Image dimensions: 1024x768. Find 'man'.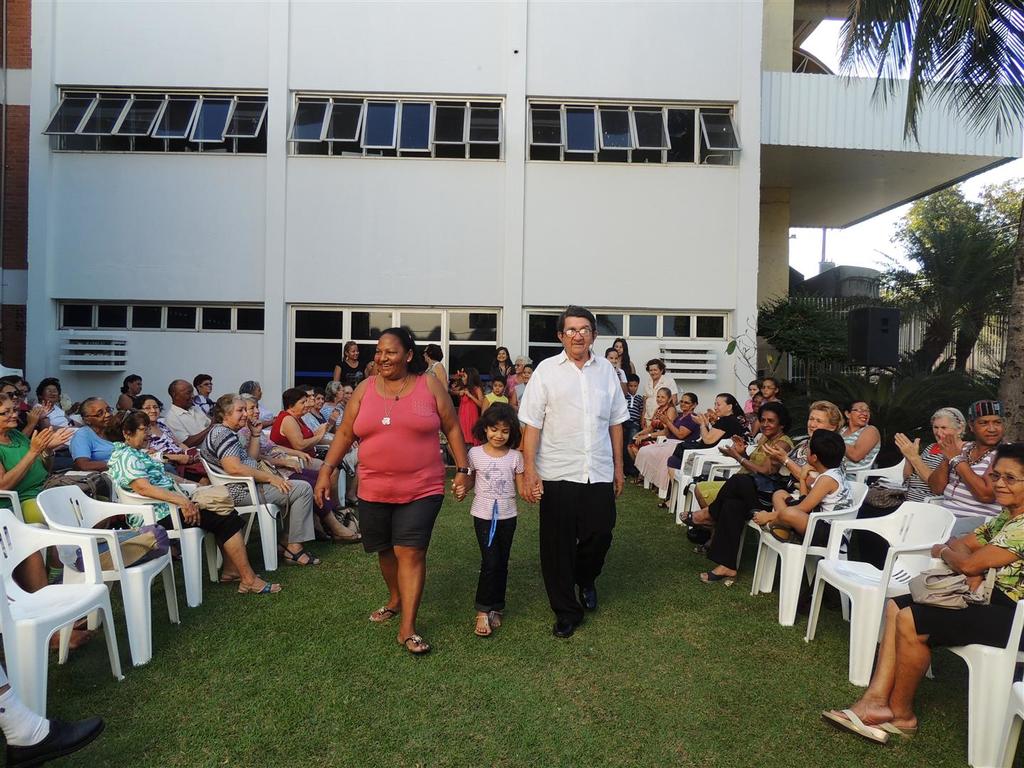
bbox=[46, 378, 80, 417].
